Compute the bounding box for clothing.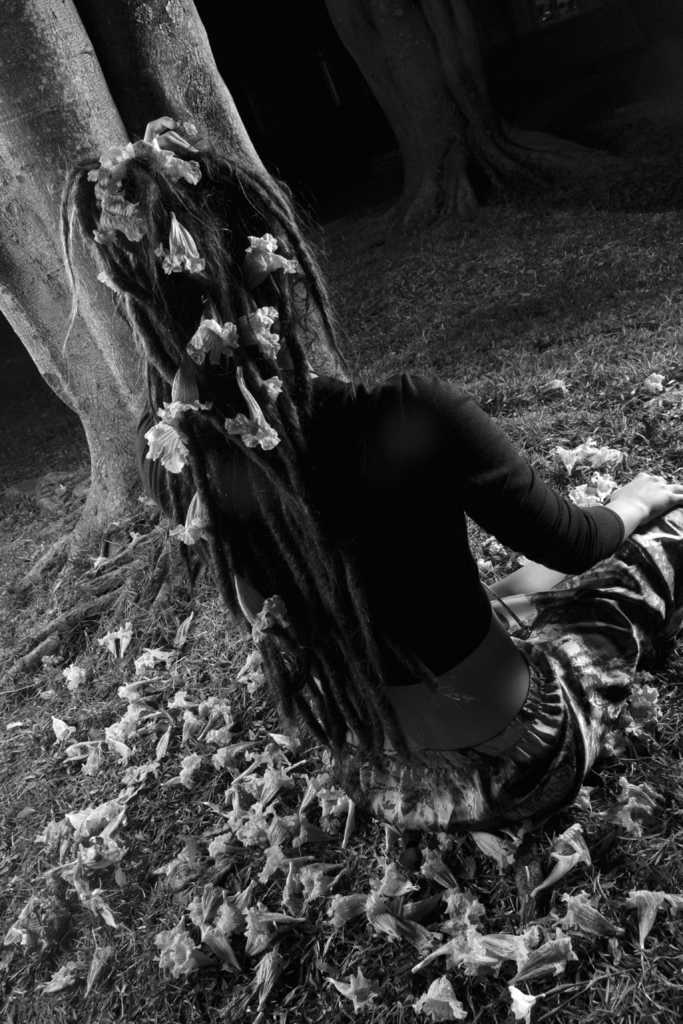
locate(129, 368, 682, 831).
